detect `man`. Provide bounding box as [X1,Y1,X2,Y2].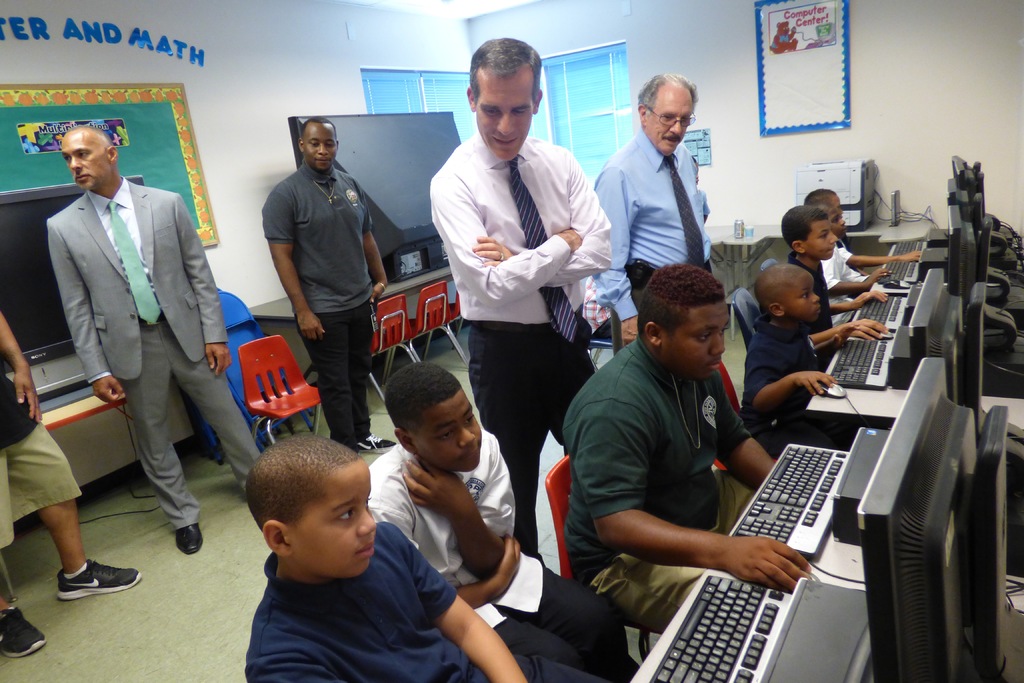
[554,242,796,648].
